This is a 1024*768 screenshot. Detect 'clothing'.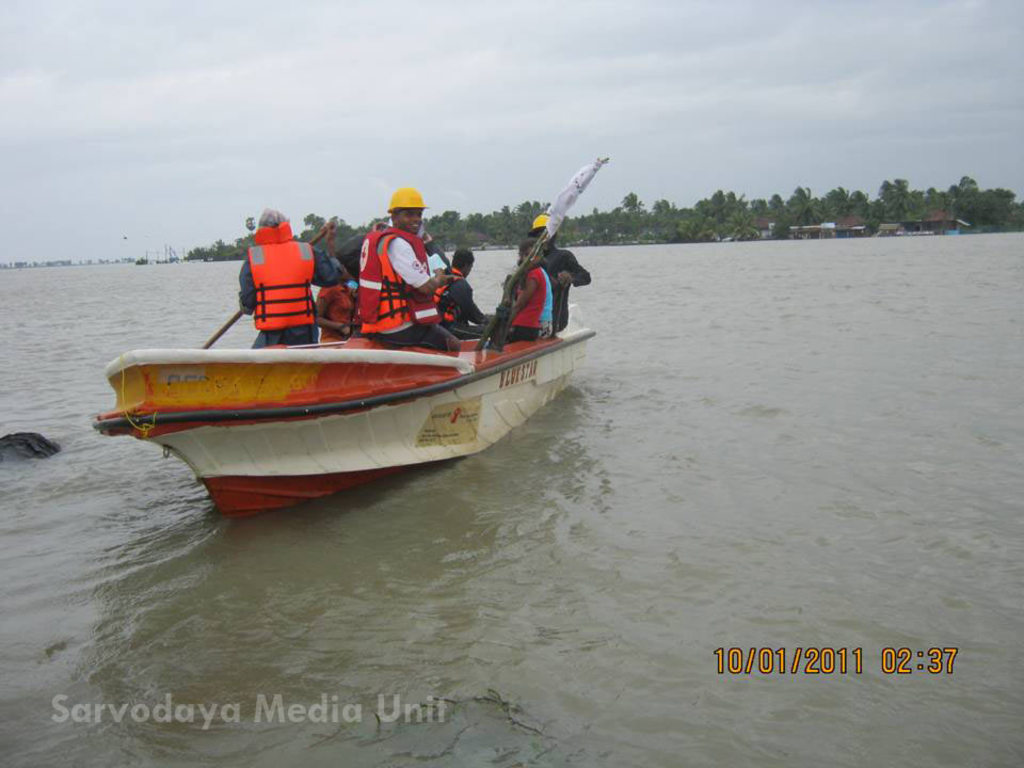
left=510, top=265, right=558, bottom=346.
